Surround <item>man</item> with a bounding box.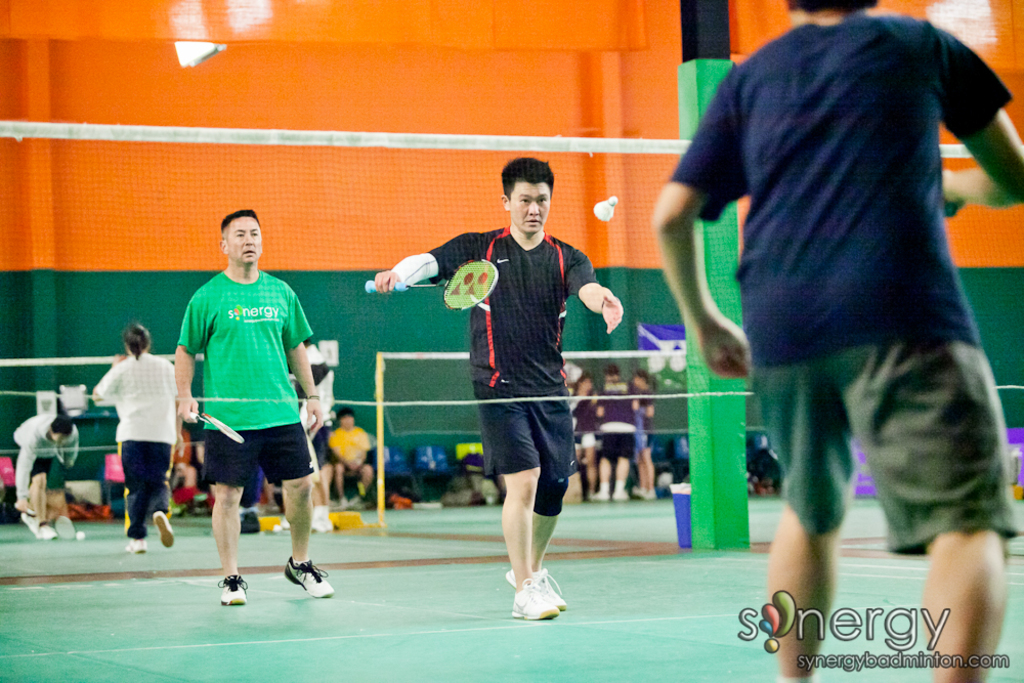
x1=373 y1=155 x2=621 y2=617.
